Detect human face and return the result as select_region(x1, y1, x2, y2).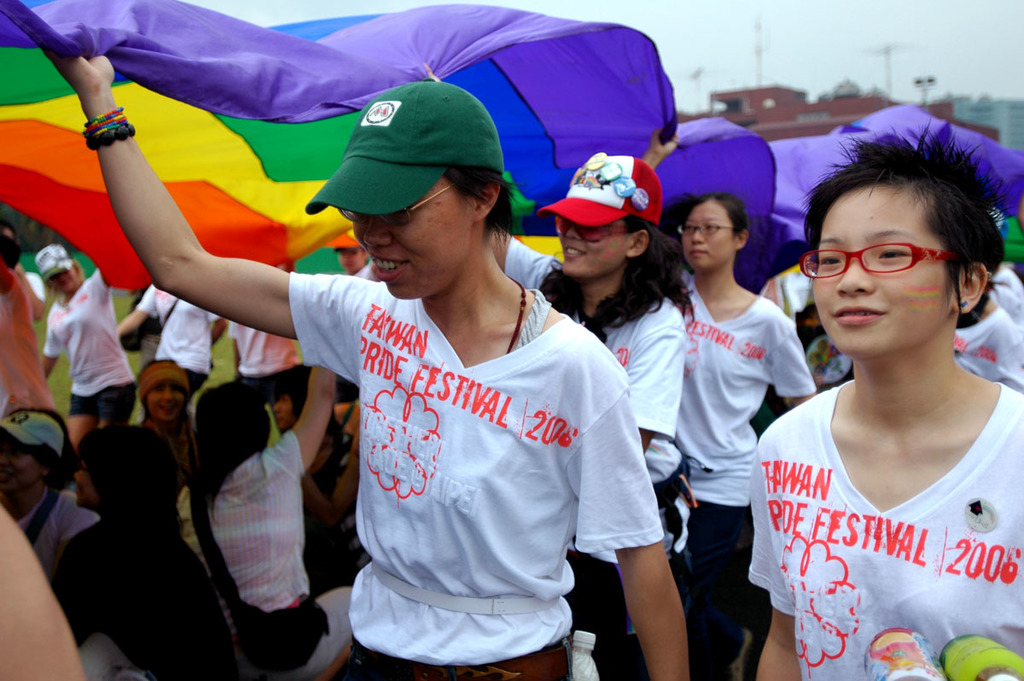
select_region(561, 221, 629, 275).
